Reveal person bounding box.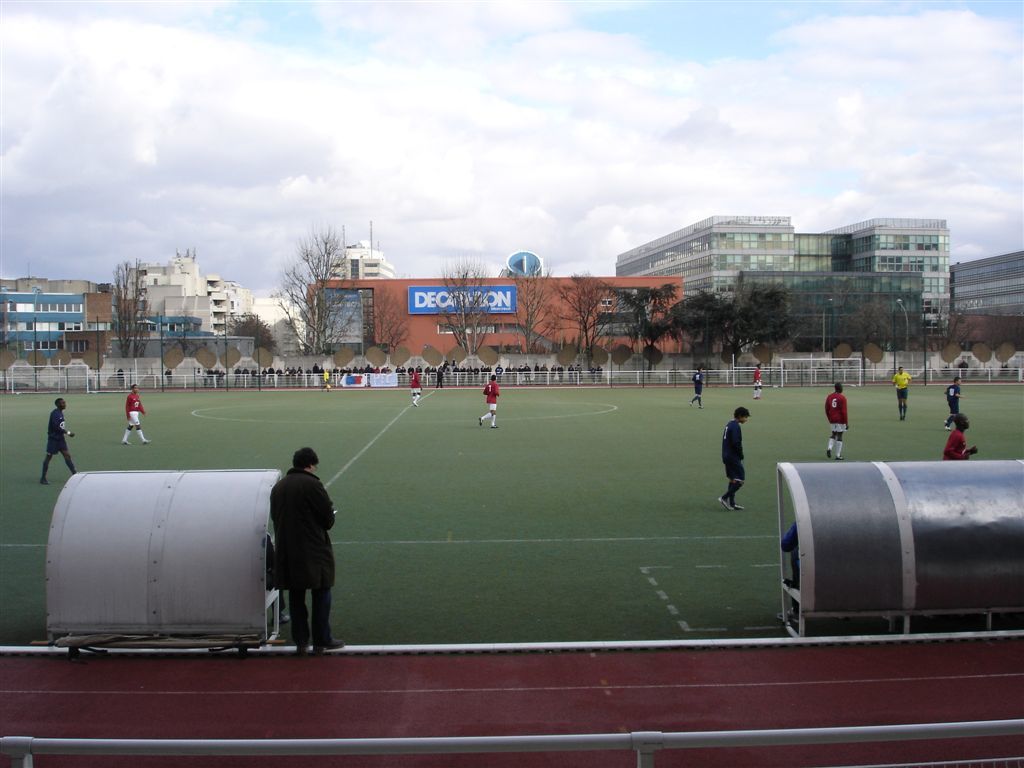
Revealed: locate(946, 415, 977, 458).
